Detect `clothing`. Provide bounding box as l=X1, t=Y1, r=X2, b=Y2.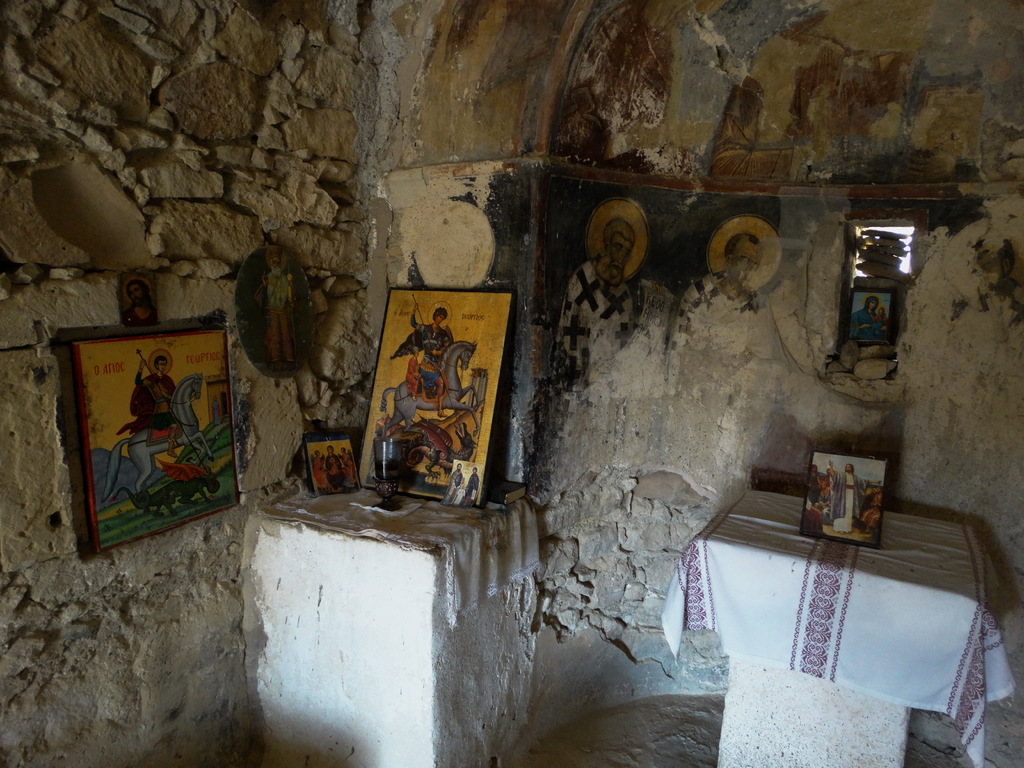
l=858, t=308, r=876, b=337.
